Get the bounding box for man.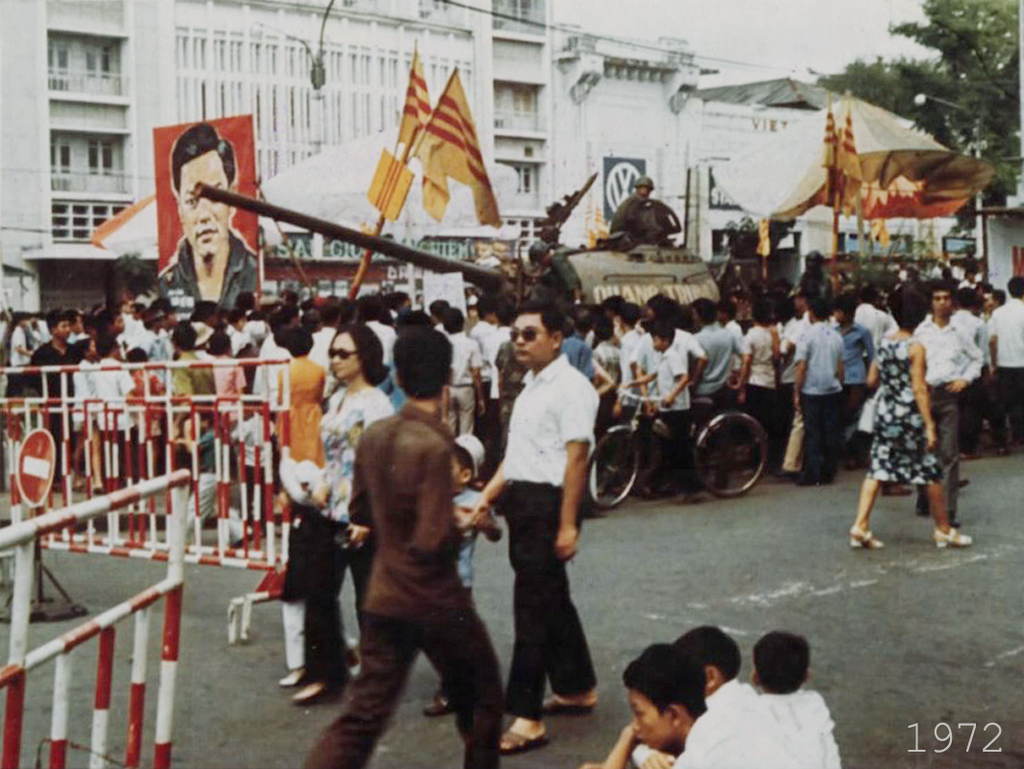
(x1=835, y1=306, x2=882, y2=455).
